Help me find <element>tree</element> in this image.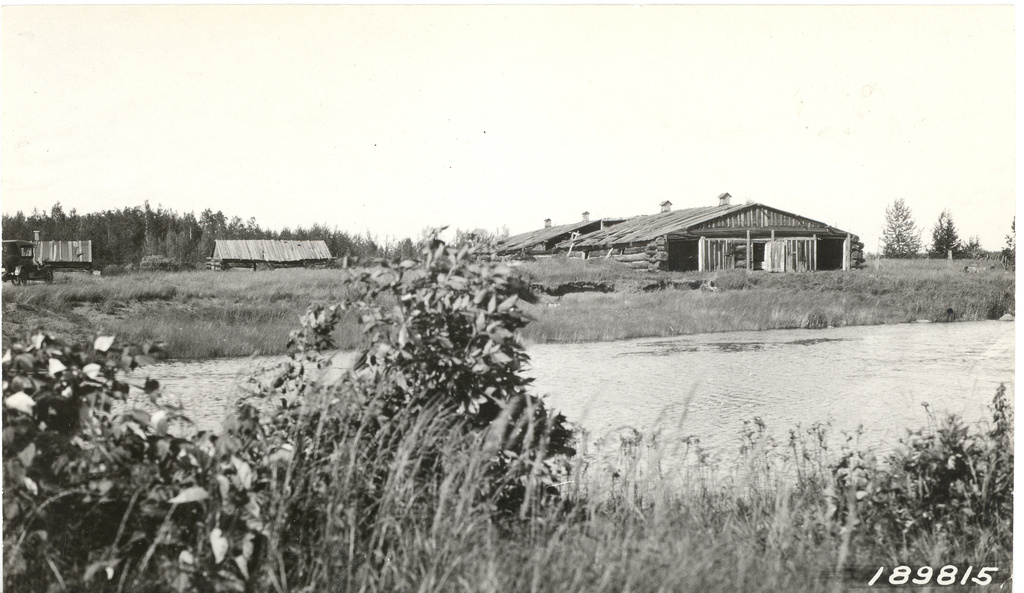
Found it: {"x1": 228, "y1": 214, "x2": 244, "y2": 238}.
